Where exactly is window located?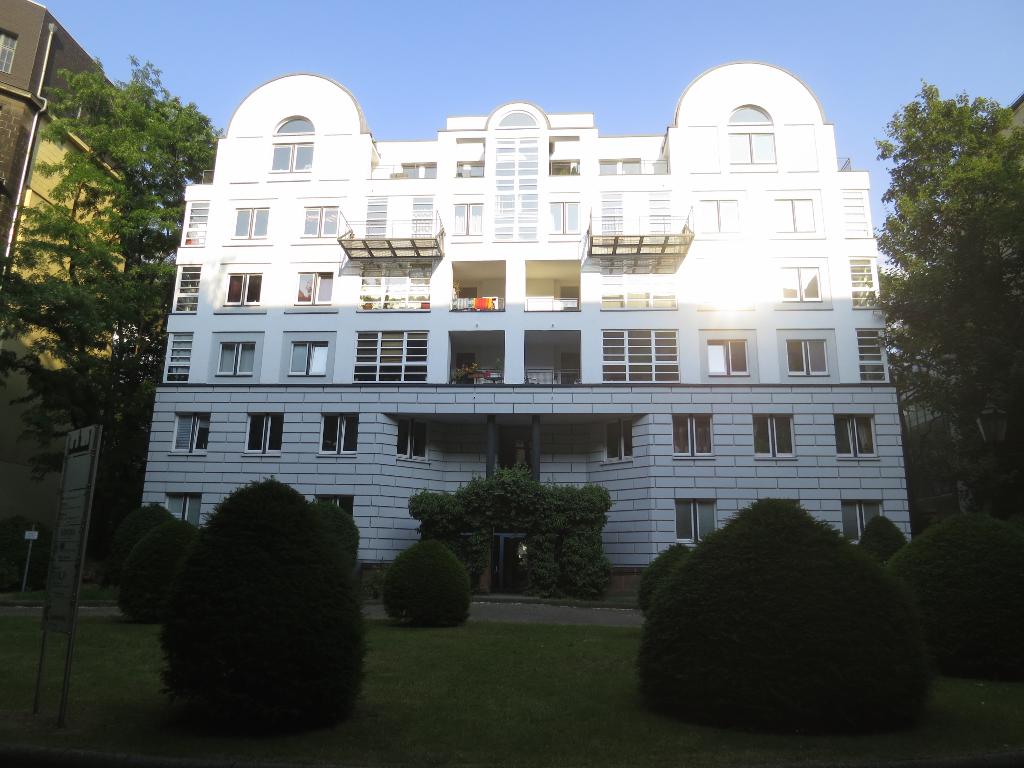
Its bounding box is BBox(2, 24, 19, 77).
